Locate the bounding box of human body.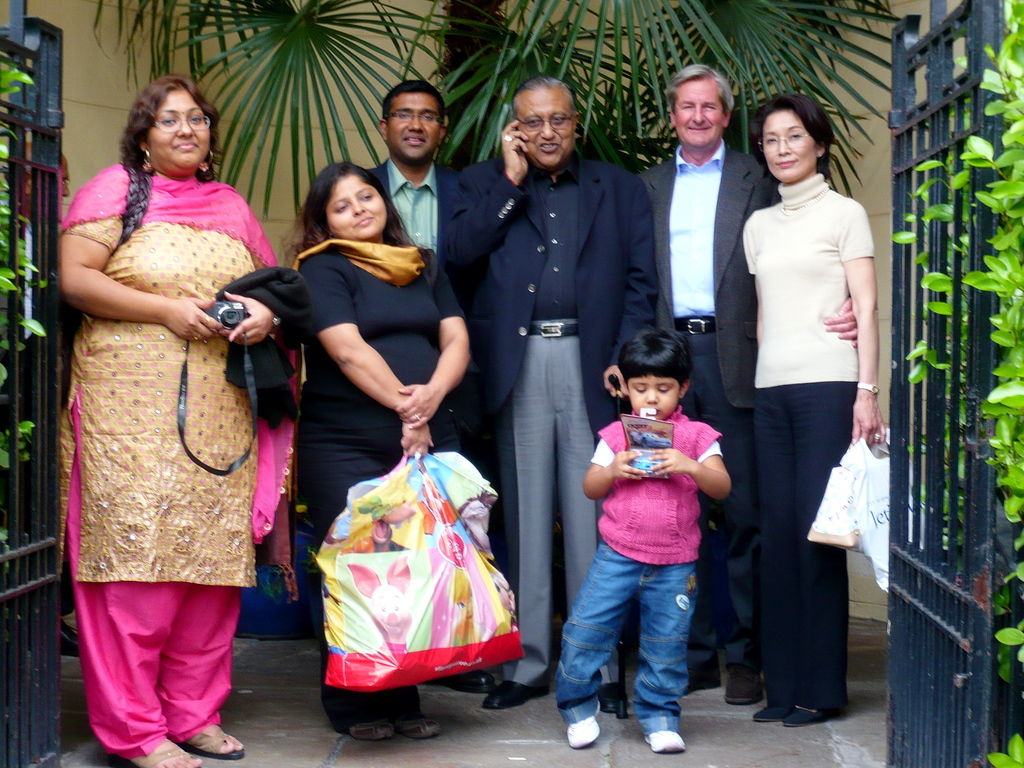
Bounding box: box=[294, 237, 472, 744].
